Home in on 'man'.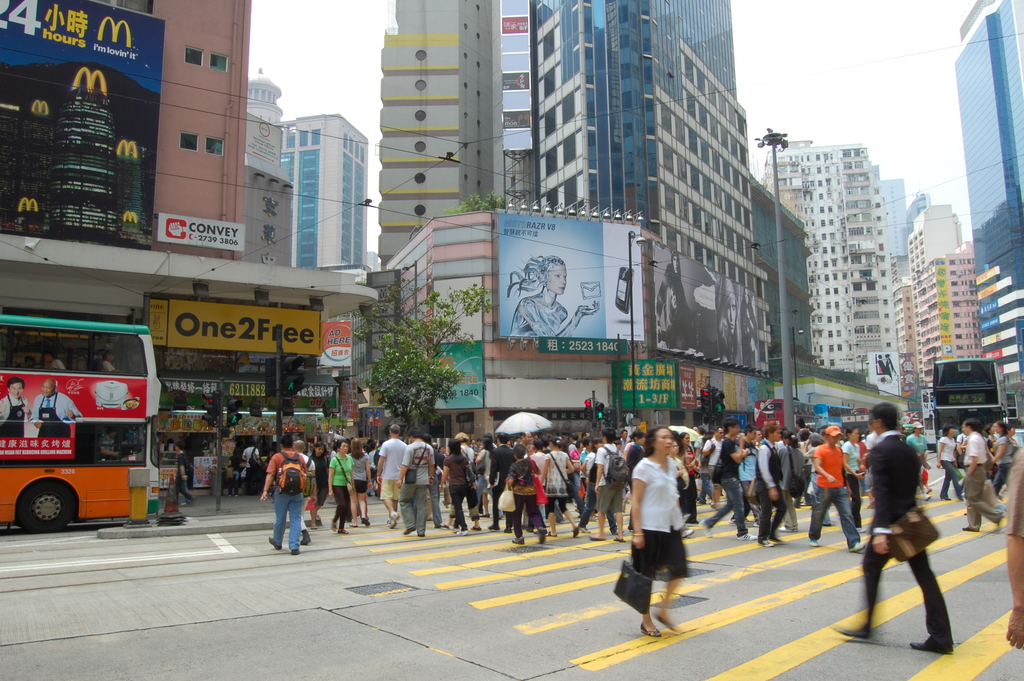
Homed in at locate(296, 439, 315, 539).
